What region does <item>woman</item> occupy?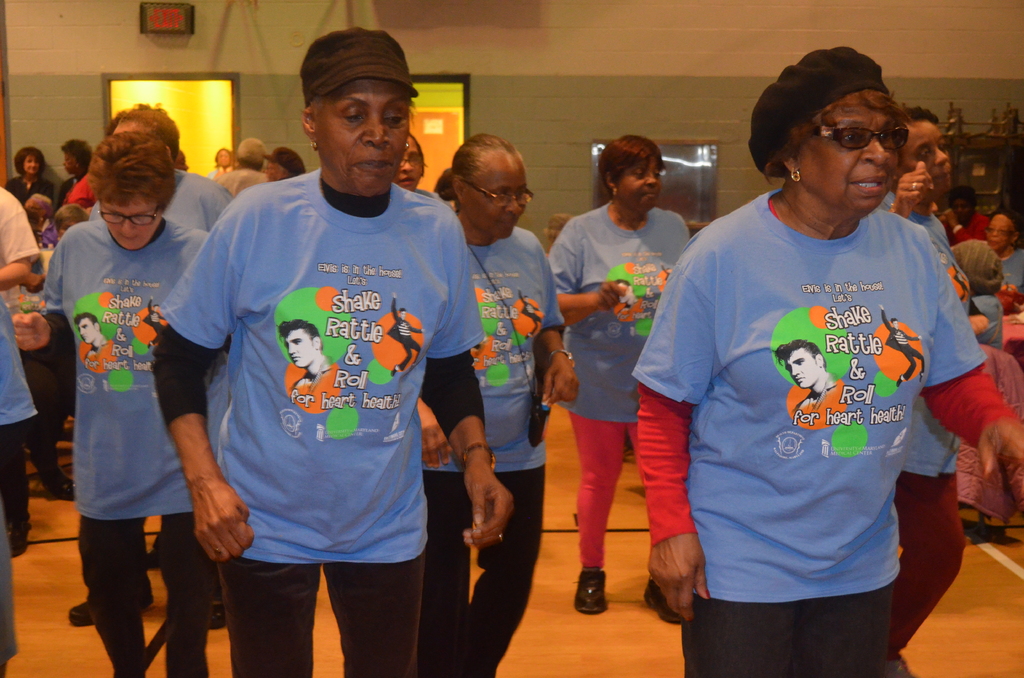
{"left": 7, "top": 145, "right": 51, "bottom": 201}.
